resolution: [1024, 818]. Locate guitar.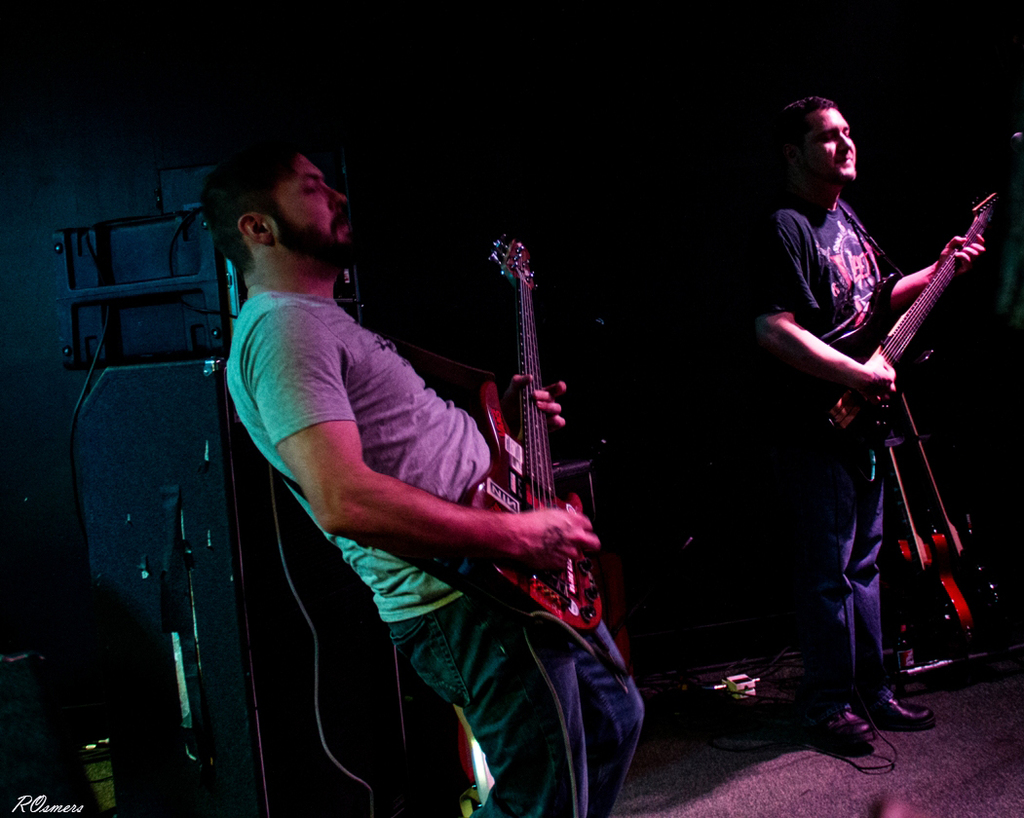
802 192 1001 467.
